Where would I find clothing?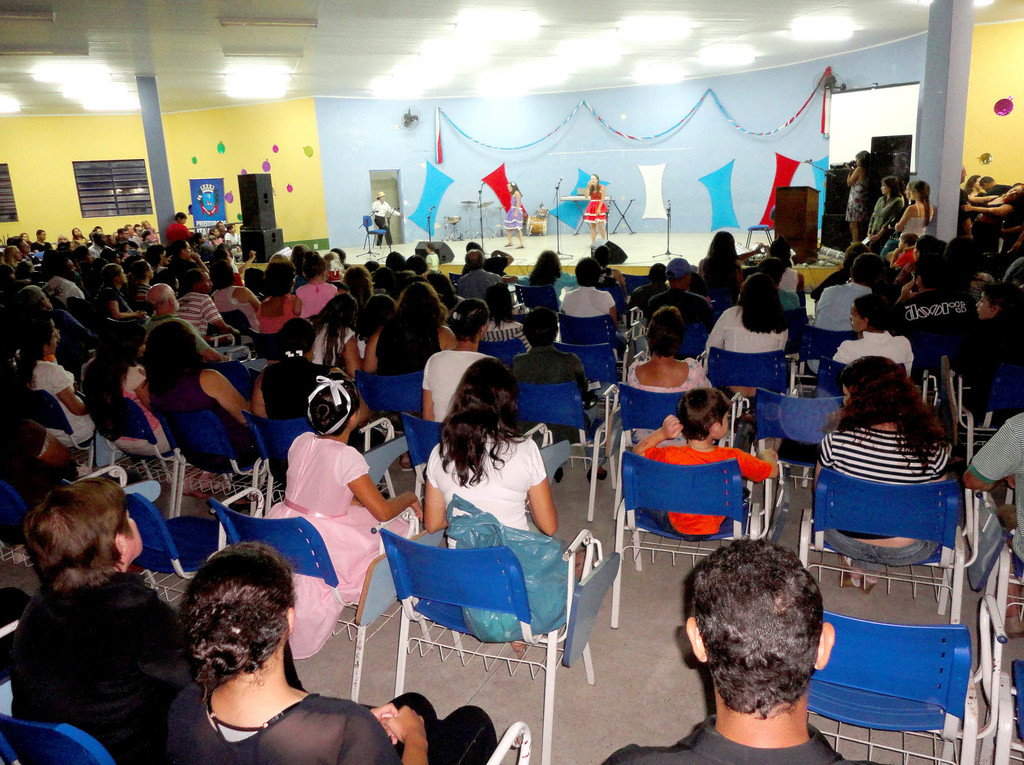
At BBox(894, 243, 918, 266).
